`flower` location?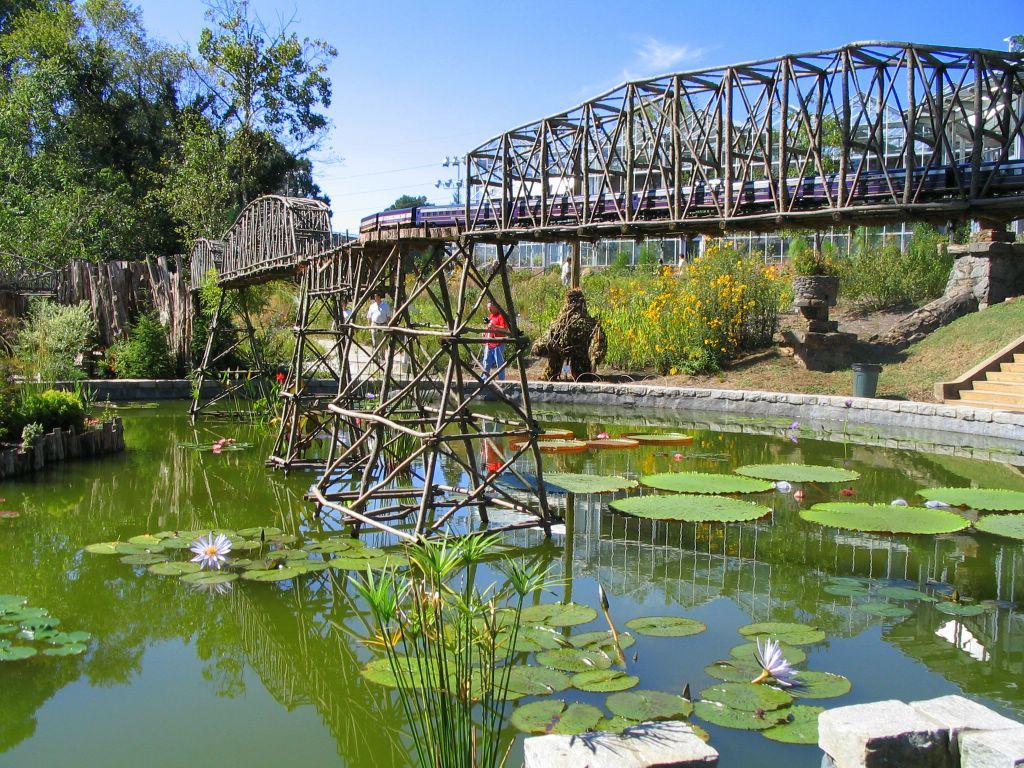
752/634/795/687
